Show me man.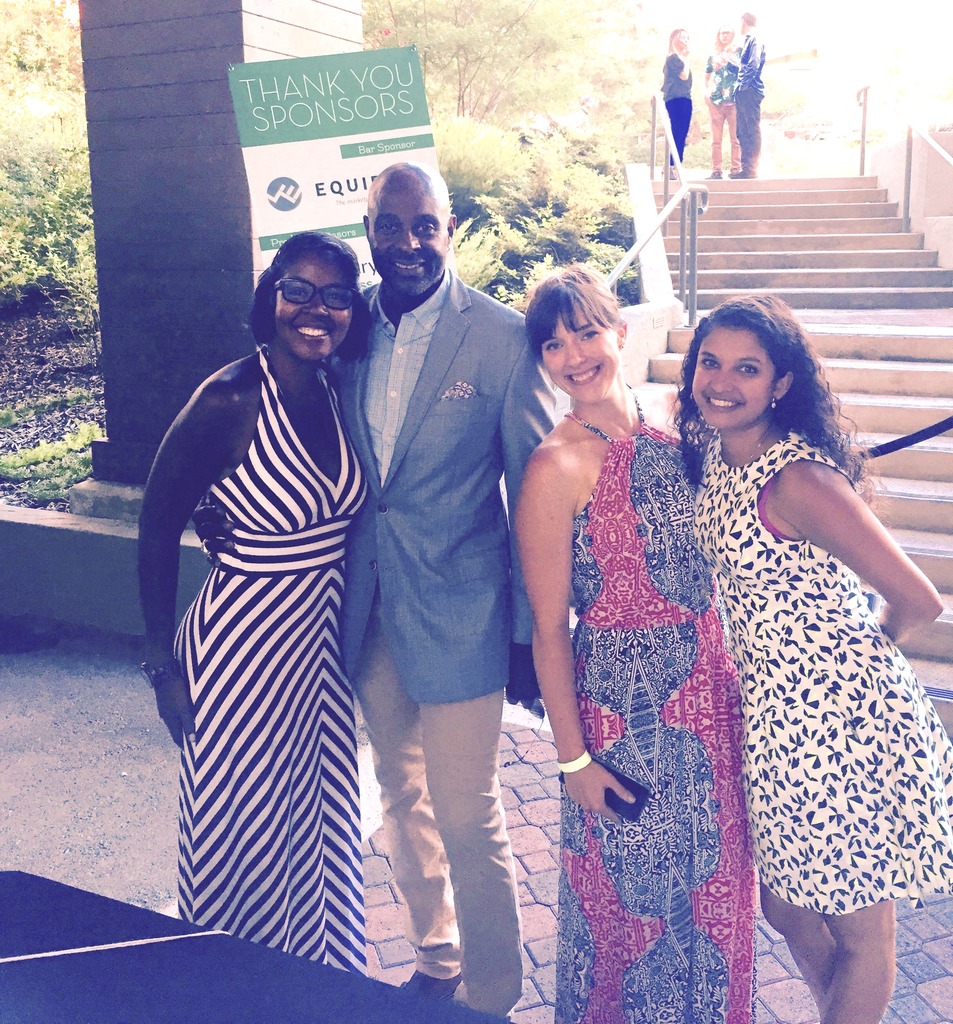
man is here: <box>719,13,766,180</box>.
